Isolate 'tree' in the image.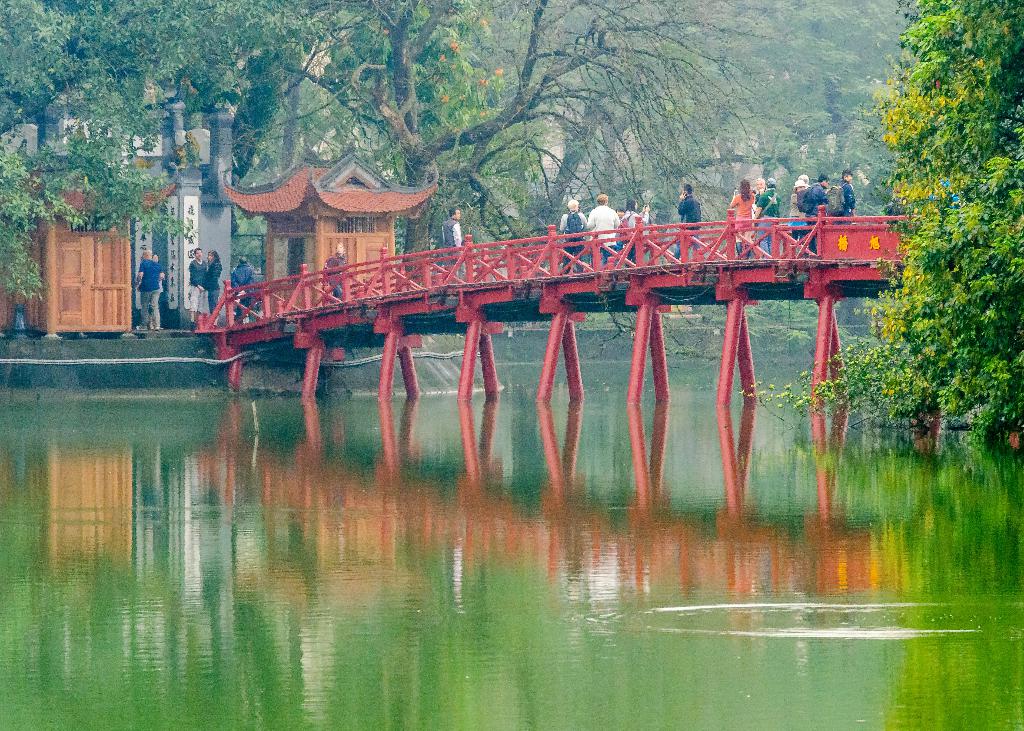
Isolated region: {"x1": 874, "y1": 16, "x2": 1009, "y2": 455}.
